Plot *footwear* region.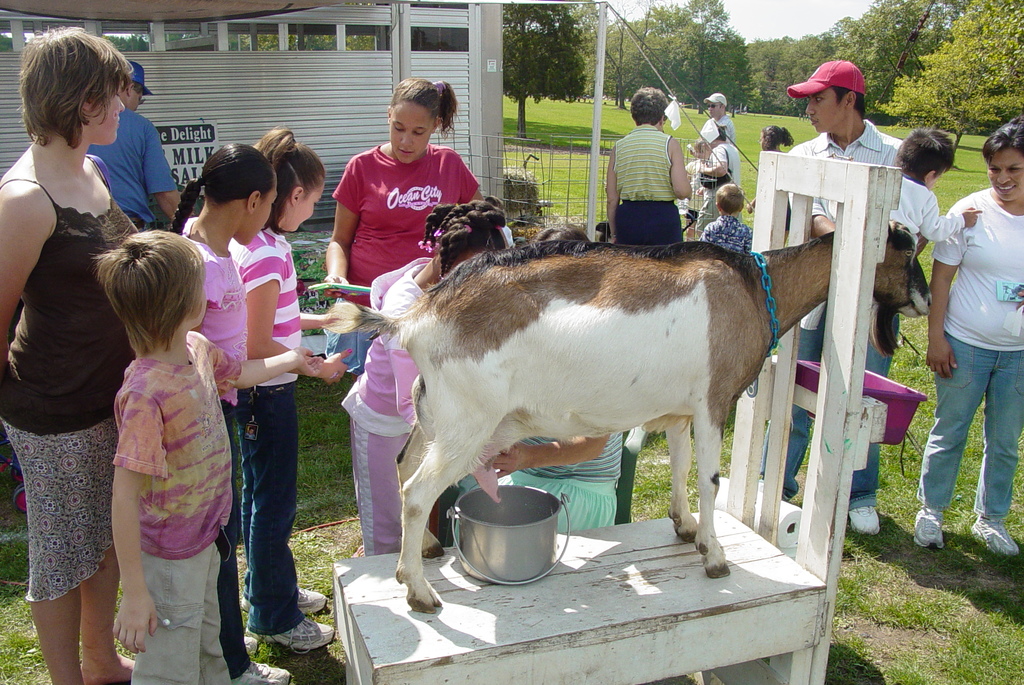
Plotted at 786:488:802:512.
